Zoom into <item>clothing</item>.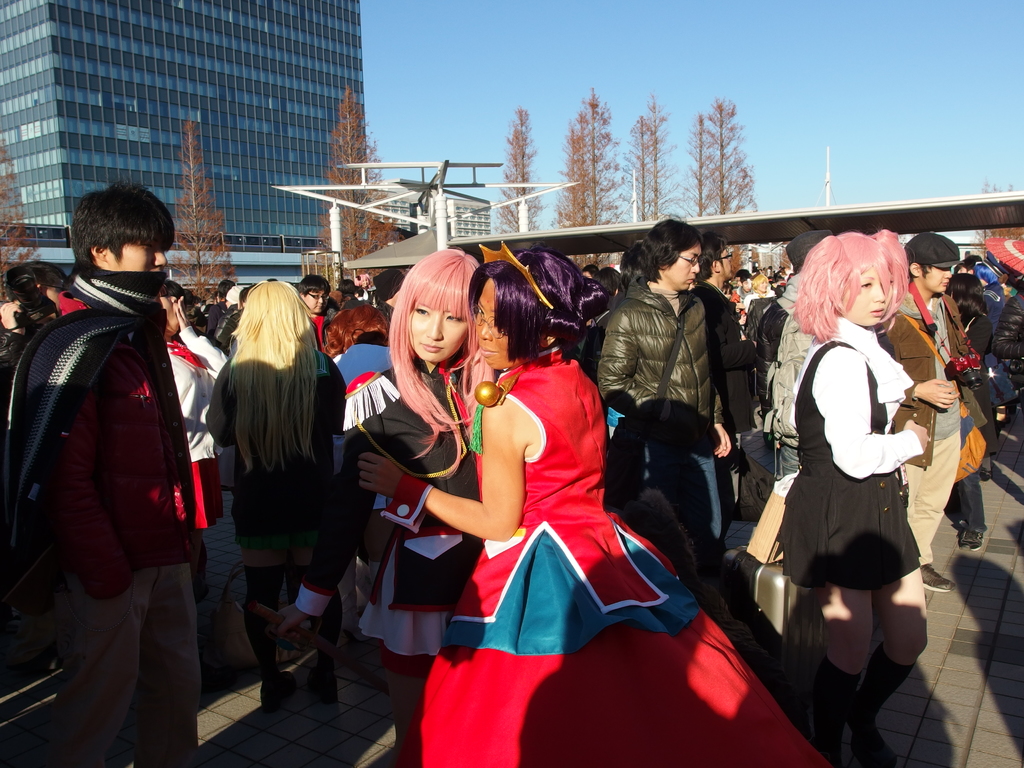
Zoom target: 779/309/924/598.
